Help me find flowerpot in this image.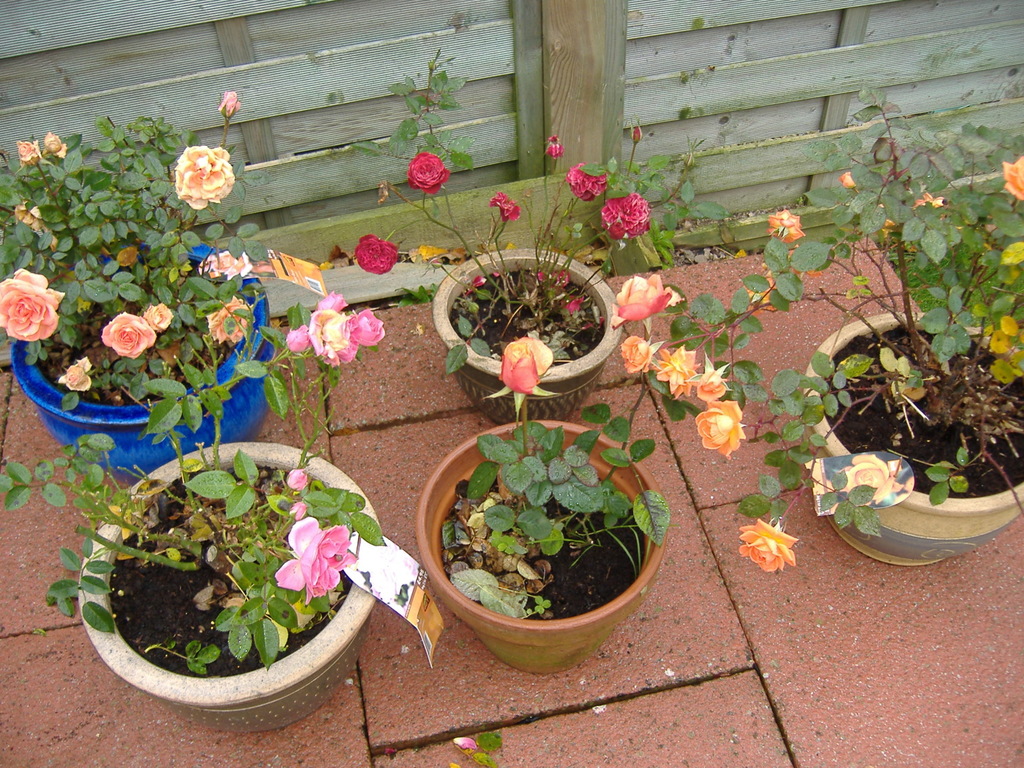
Found it: box=[429, 246, 624, 424].
